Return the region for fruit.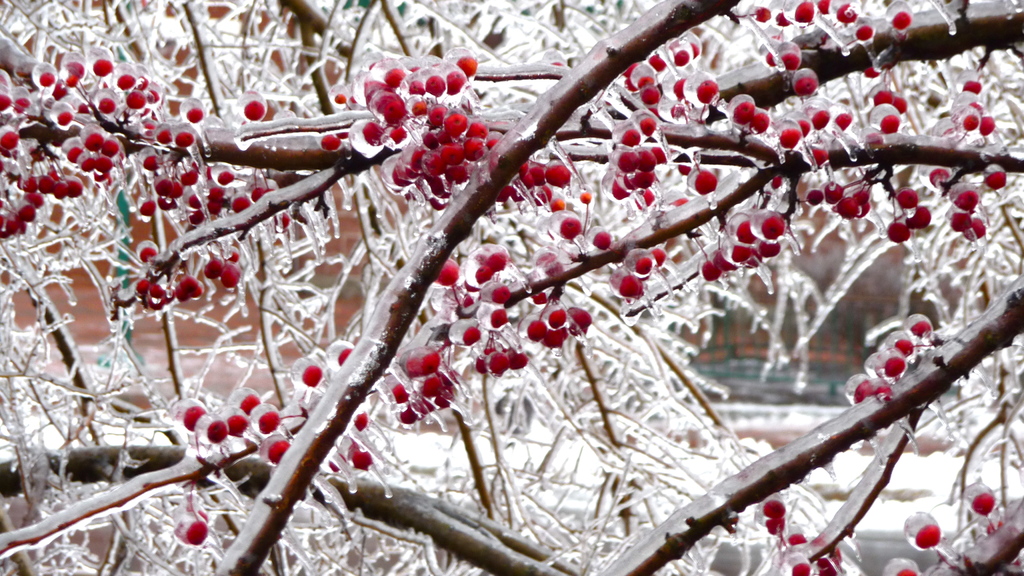
[x1=489, y1=252, x2=508, y2=276].
